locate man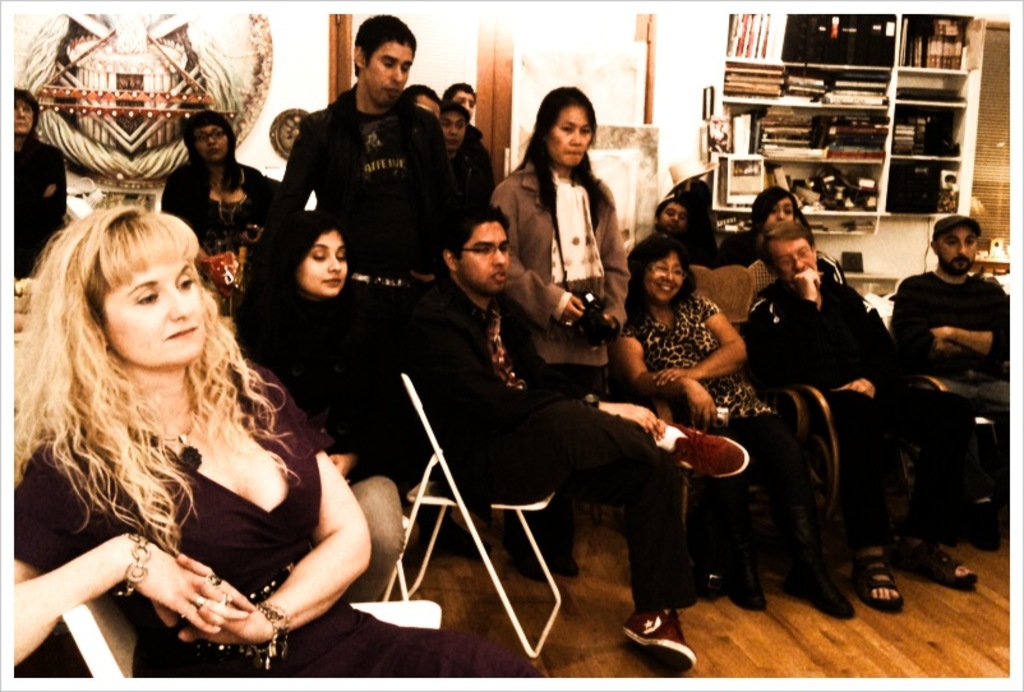
{"left": 402, "top": 208, "right": 752, "bottom": 673}
